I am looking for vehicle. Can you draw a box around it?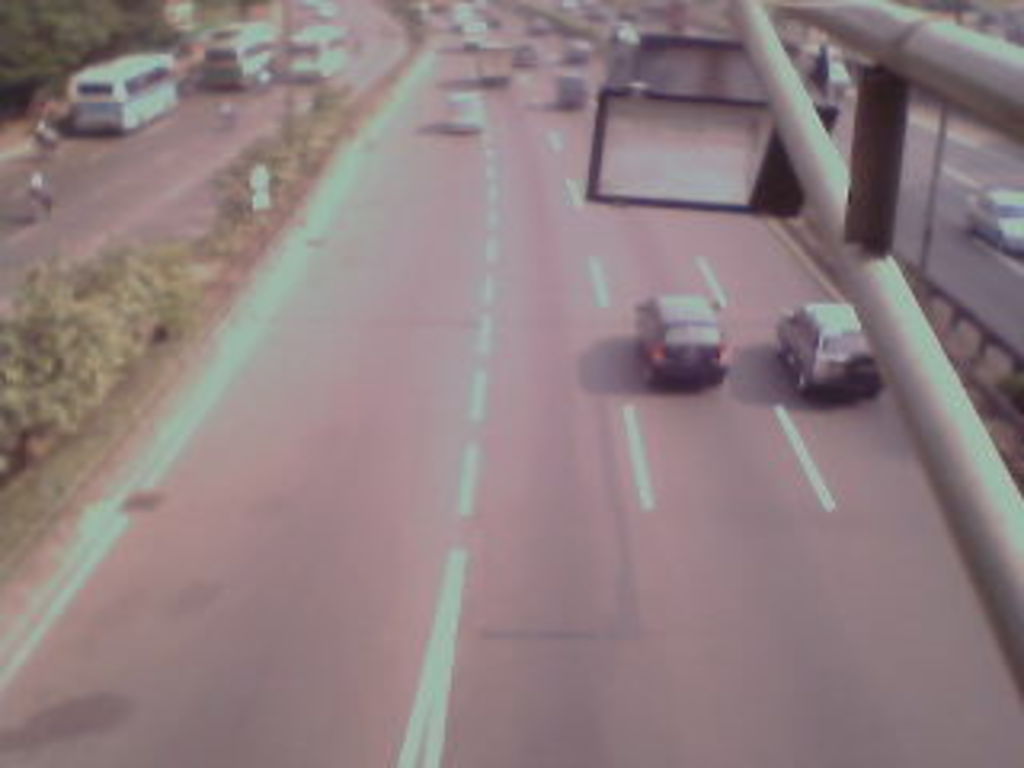
Sure, the bounding box is BBox(461, 19, 486, 51).
